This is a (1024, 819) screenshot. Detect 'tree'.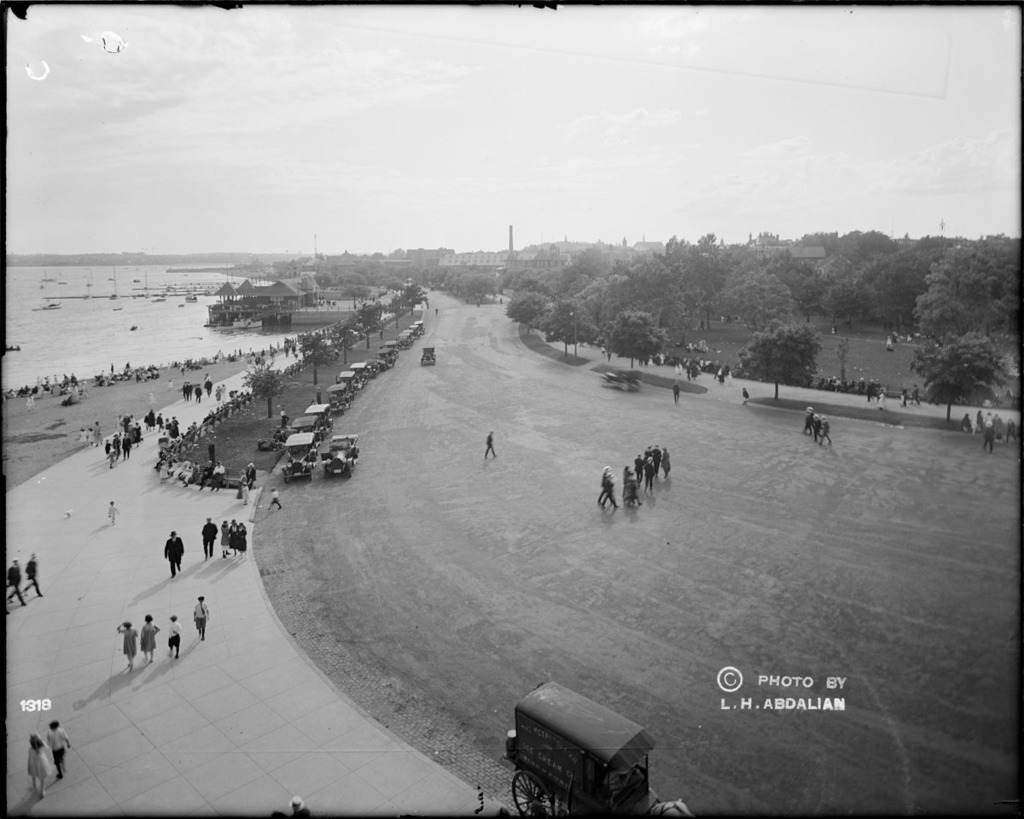
{"x1": 342, "y1": 271, "x2": 370, "y2": 300}.
